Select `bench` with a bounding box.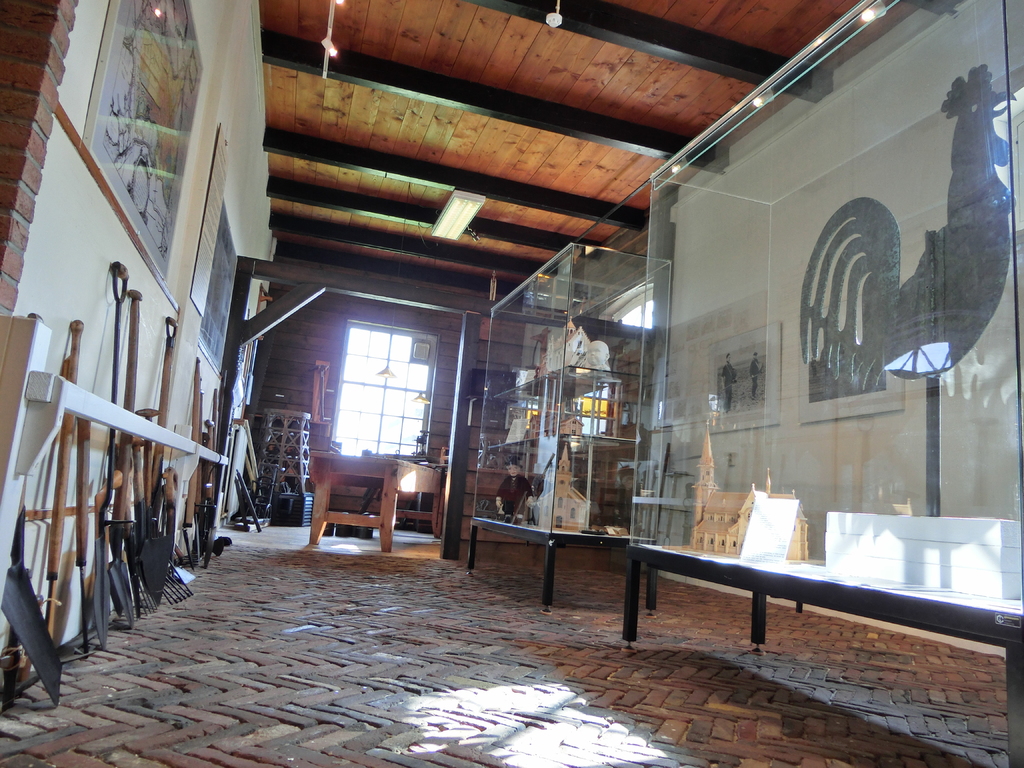
588:530:1023:697.
